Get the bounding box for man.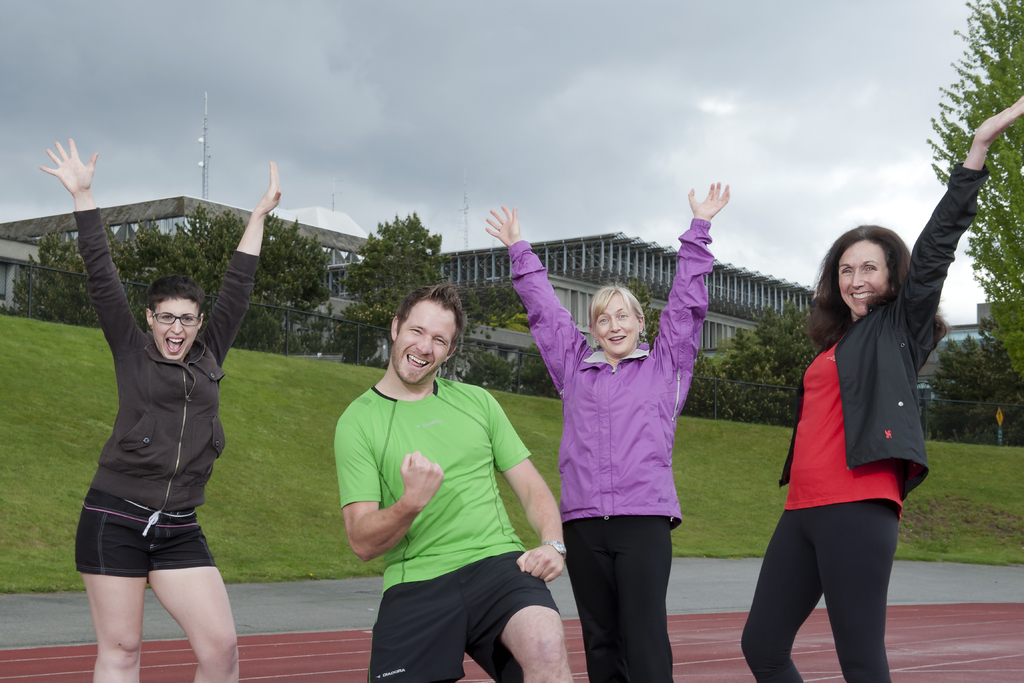
locate(319, 276, 575, 681).
